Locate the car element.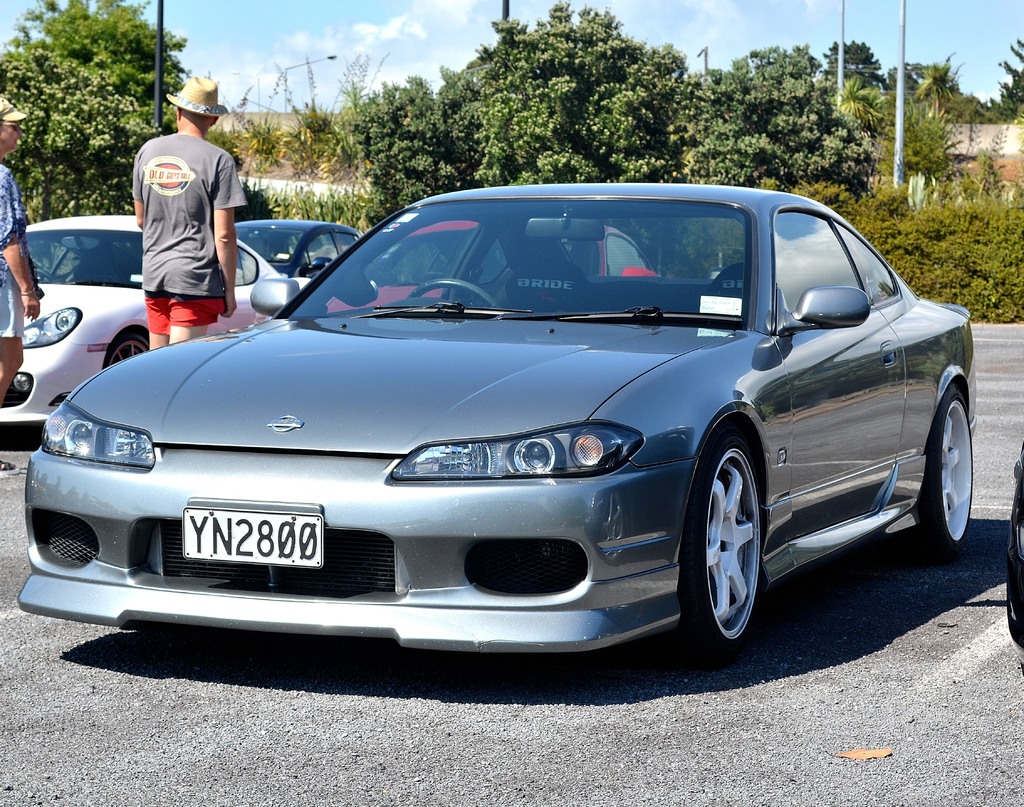
Element bbox: Rect(15, 180, 985, 664).
